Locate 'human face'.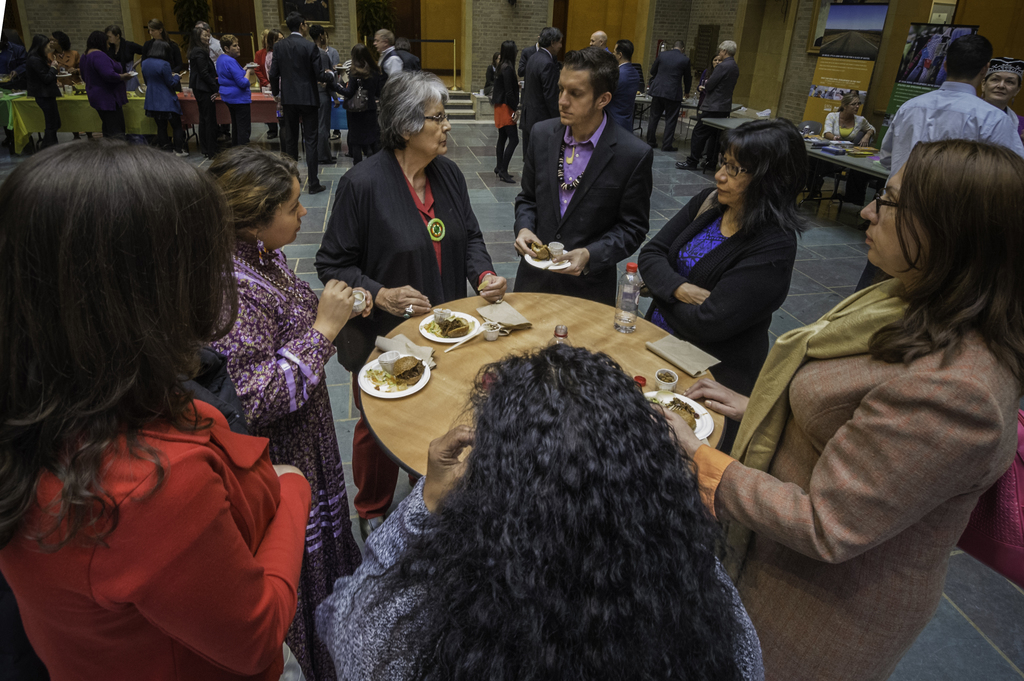
Bounding box: 861/163/924/264.
